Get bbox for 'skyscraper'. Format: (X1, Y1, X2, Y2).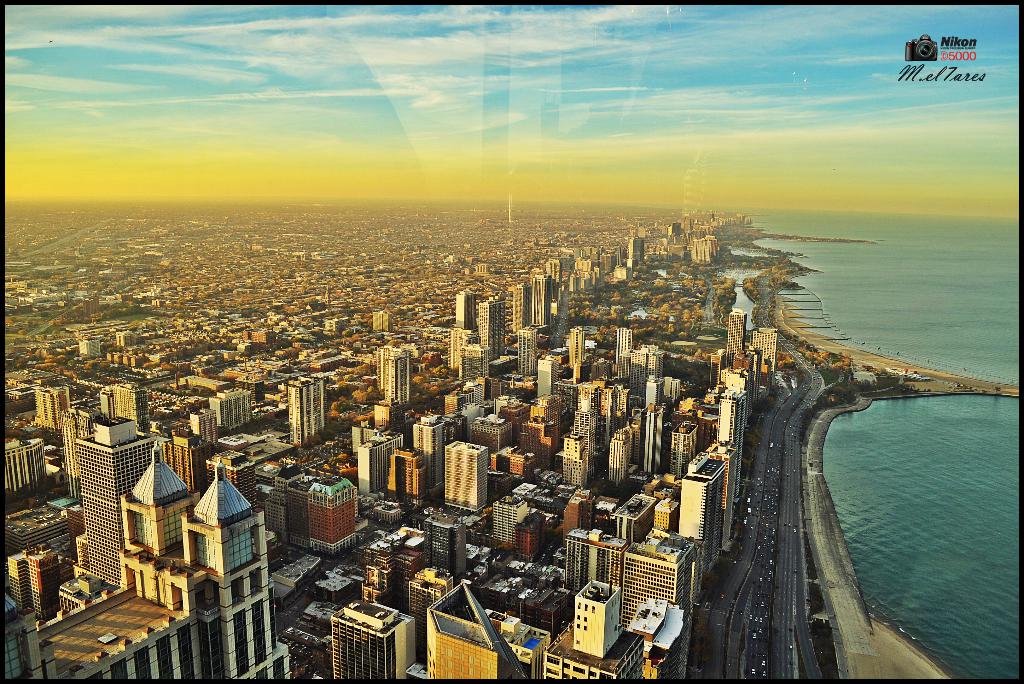
(187, 475, 285, 681).
